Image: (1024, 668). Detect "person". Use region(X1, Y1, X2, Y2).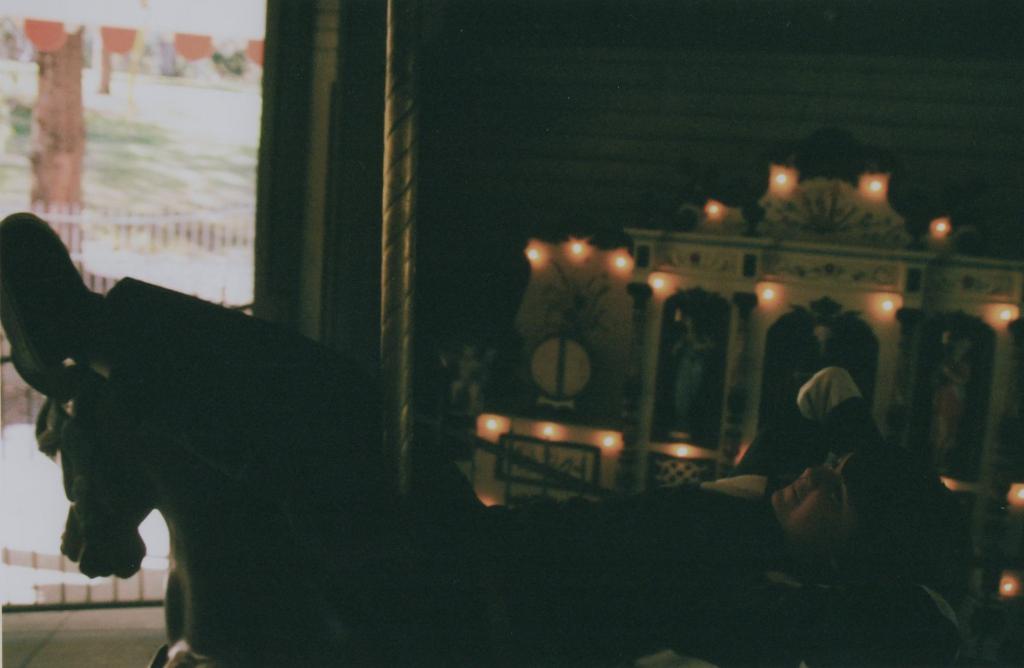
region(0, 213, 967, 667).
